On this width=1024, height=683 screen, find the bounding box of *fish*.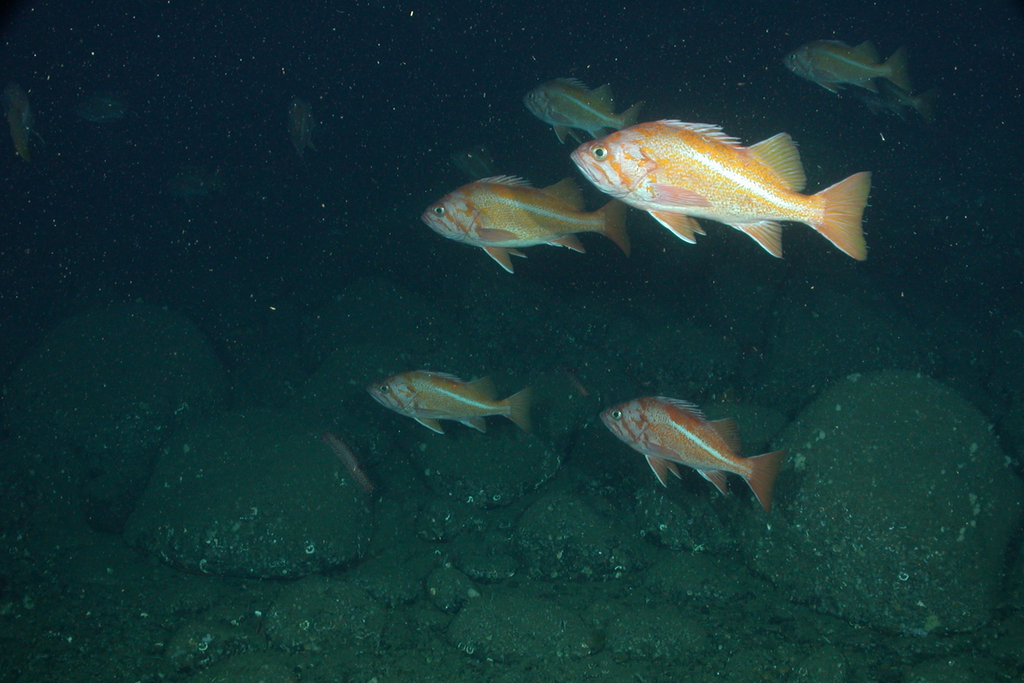
Bounding box: pyautogui.locateOnScreen(596, 393, 794, 512).
